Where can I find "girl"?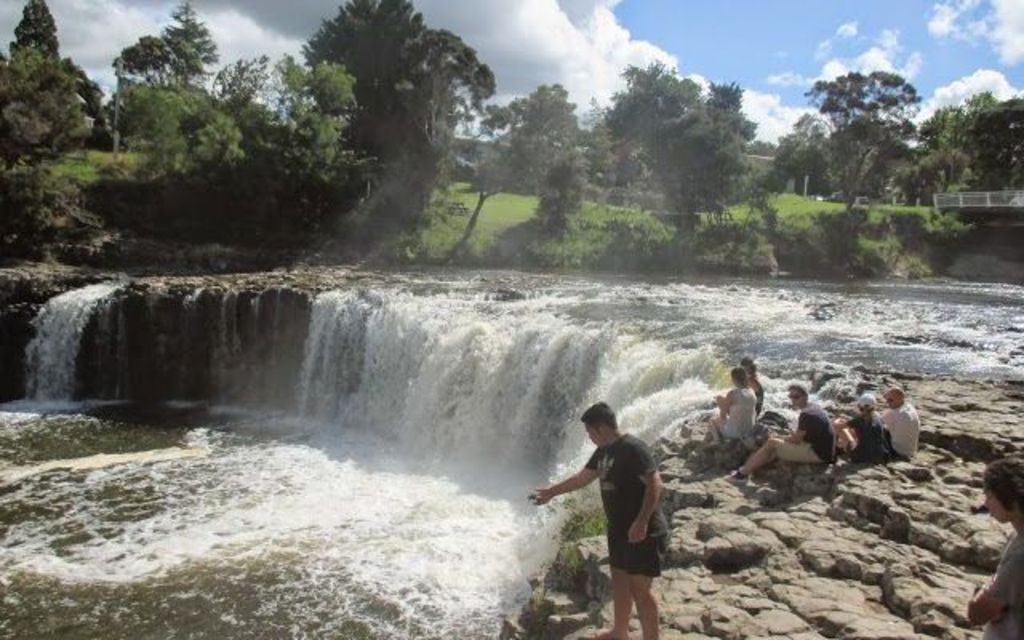
You can find it at bbox=(968, 462, 1022, 638).
